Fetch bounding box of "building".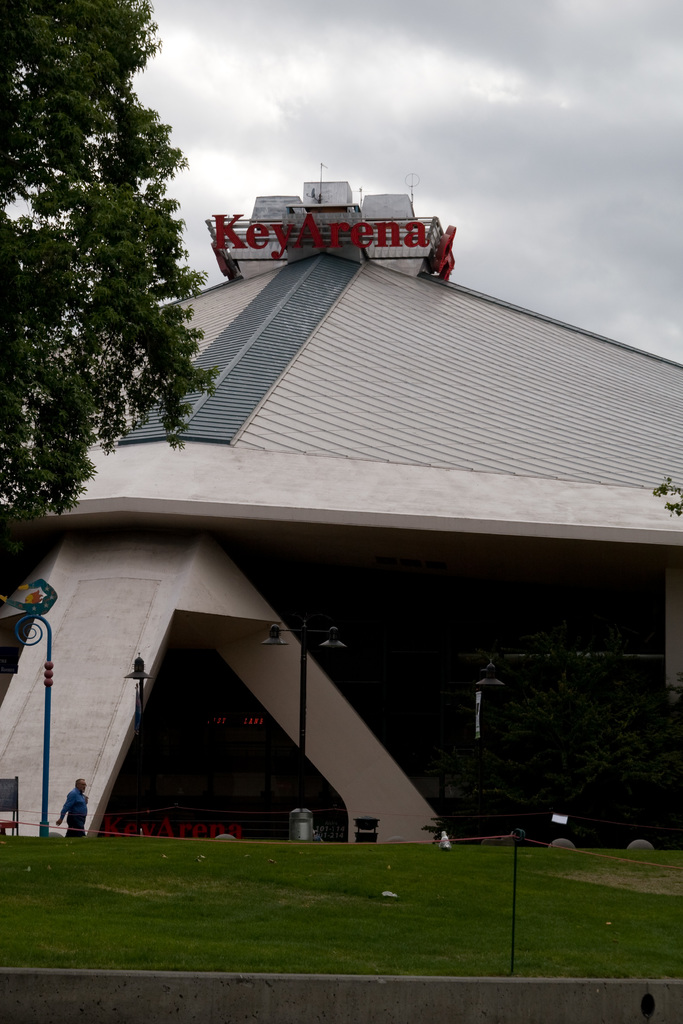
Bbox: select_region(0, 161, 682, 848).
